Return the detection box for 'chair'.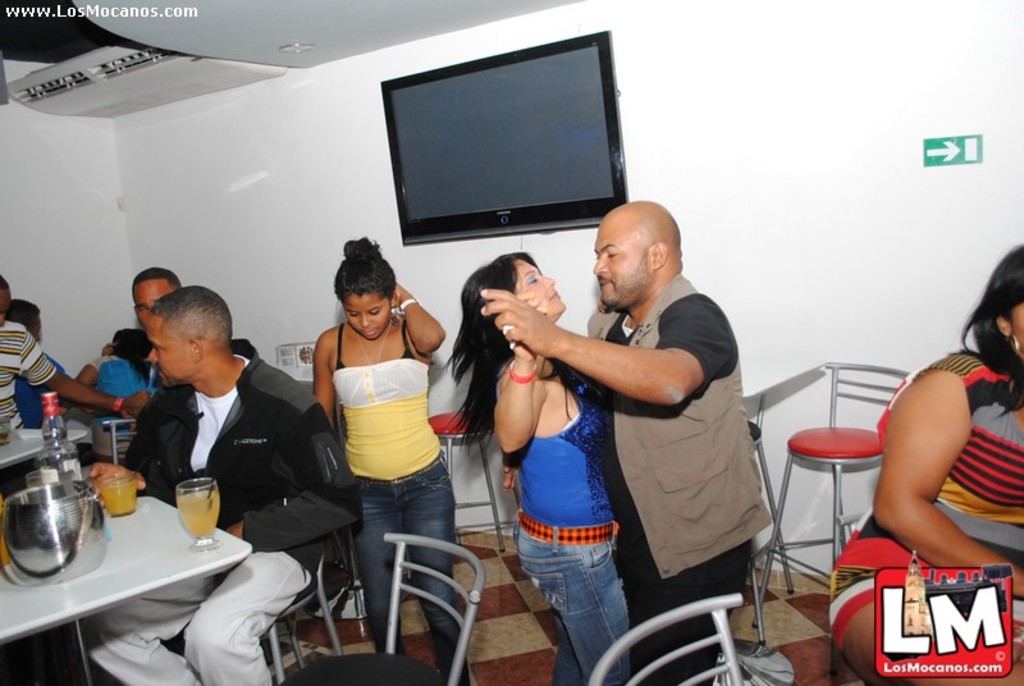
bbox=[428, 412, 516, 548].
